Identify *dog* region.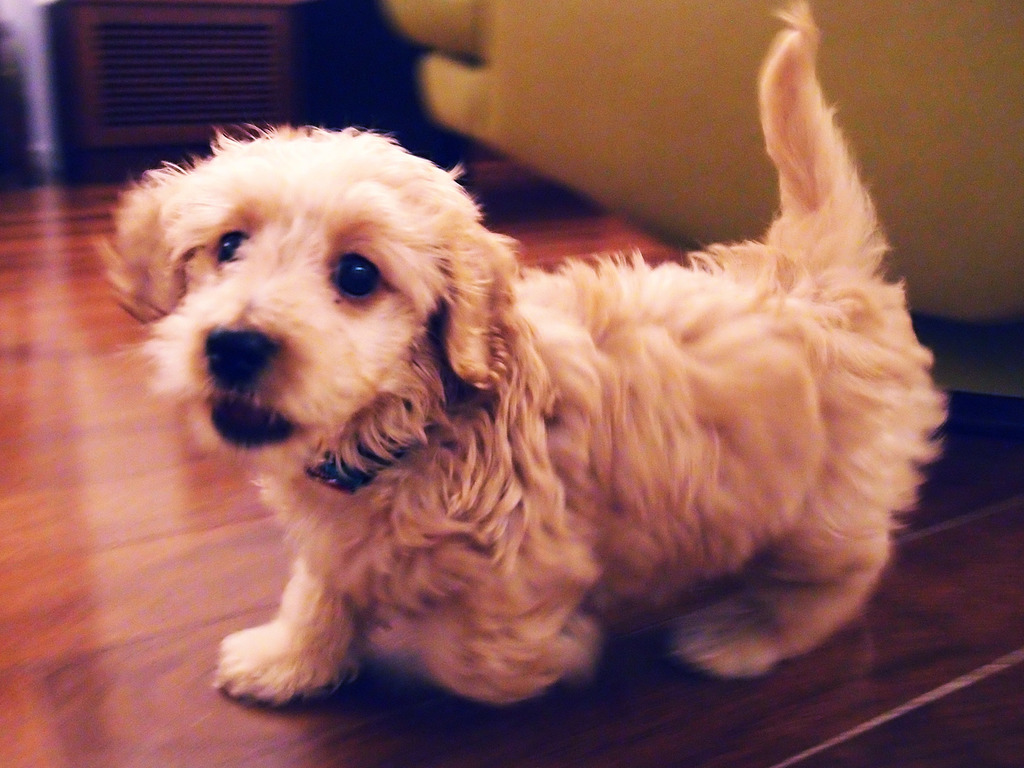
Region: bbox(90, 0, 948, 708).
